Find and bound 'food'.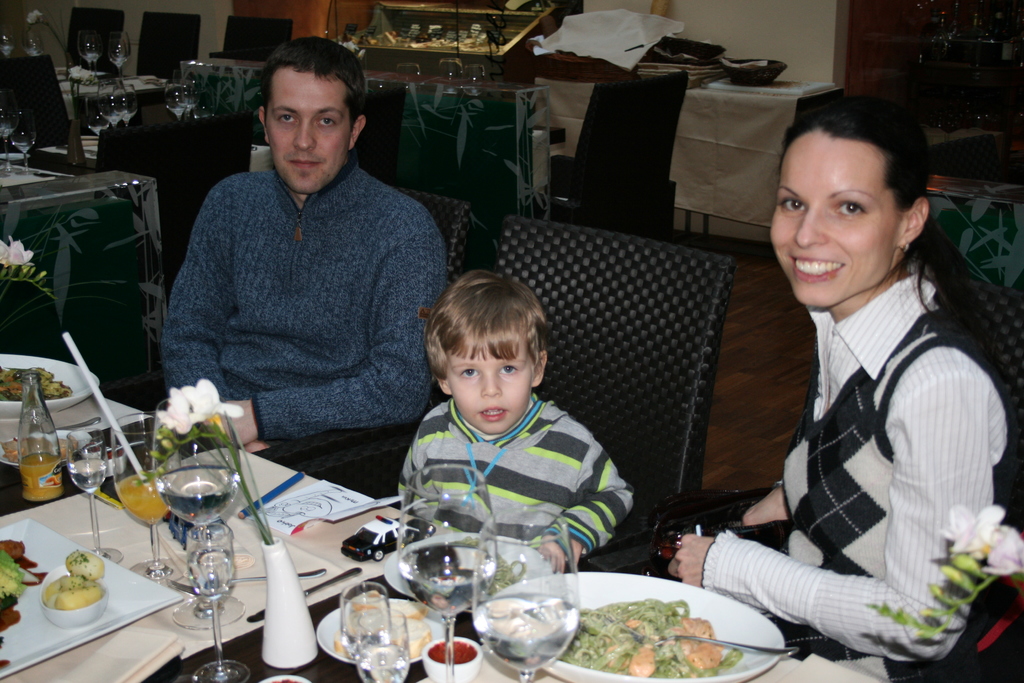
Bound: (567,588,730,682).
